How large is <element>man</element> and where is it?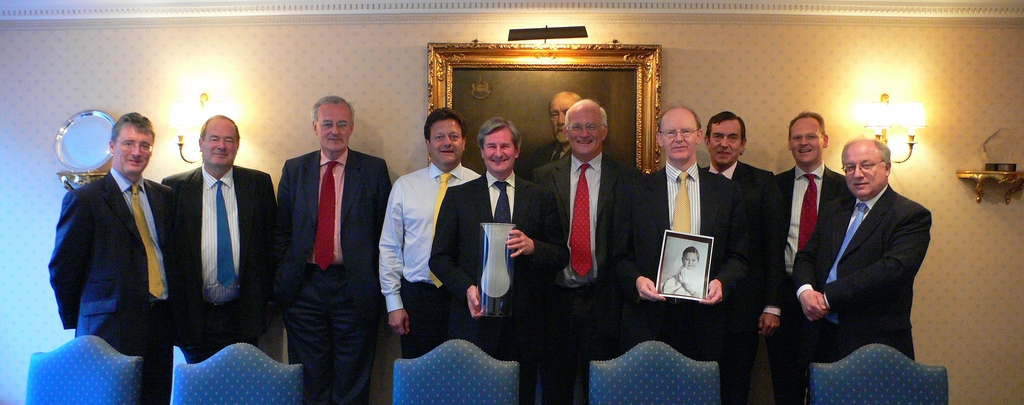
Bounding box: {"left": 275, "top": 93, "right": 379, "bottom": 404}.
